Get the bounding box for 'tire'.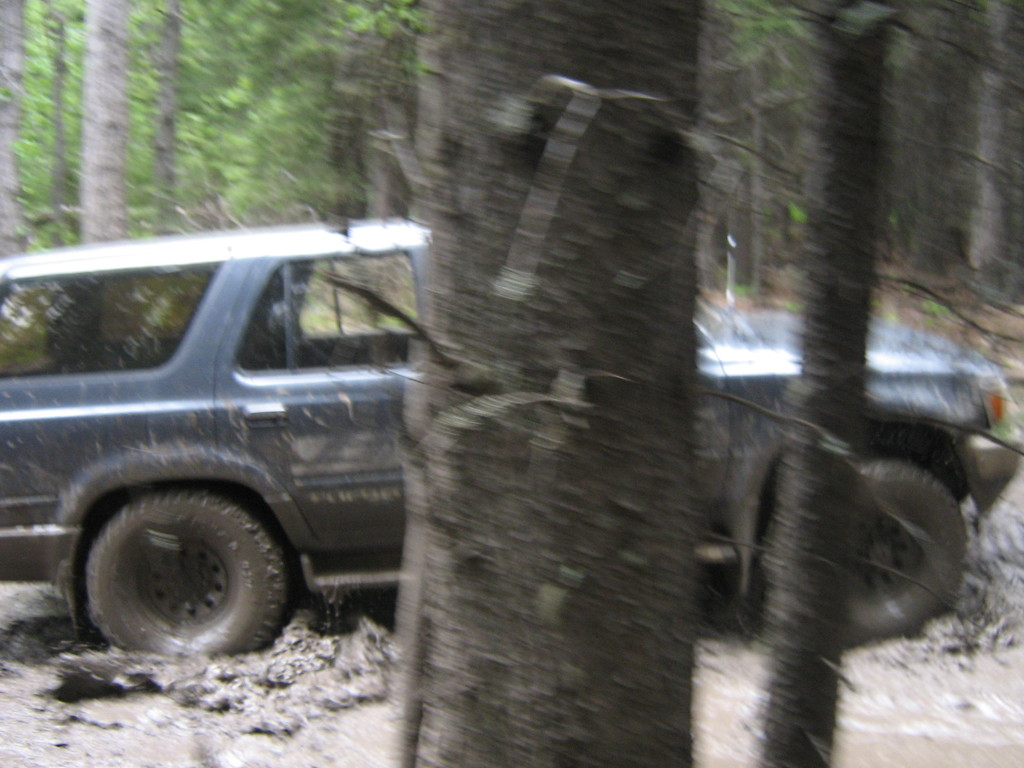
bbox=[82, 484, 289, 664].
